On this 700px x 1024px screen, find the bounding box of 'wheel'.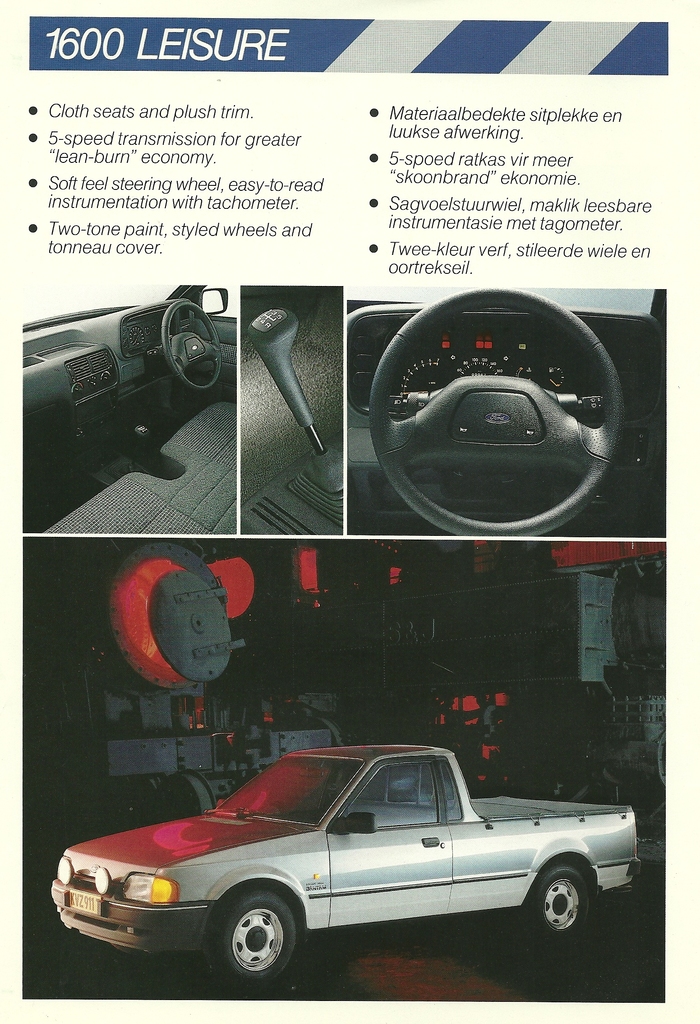
Bounding box: bbox(365, 290, 626, 541).
